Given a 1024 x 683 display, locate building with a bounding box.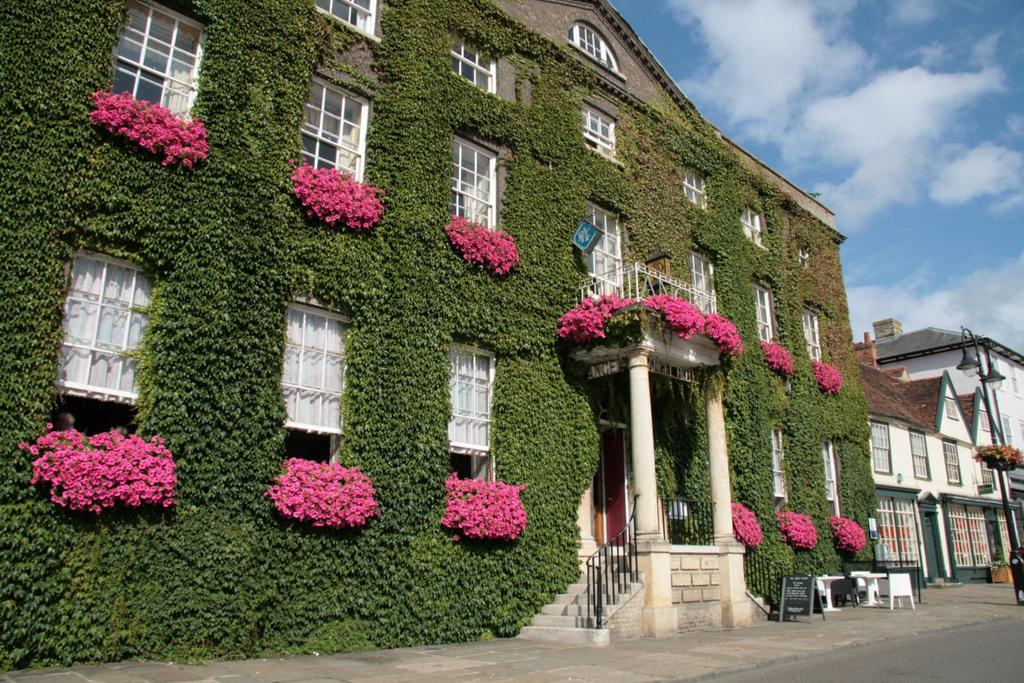
Located: <bbox>880, 314, 1023, 526</bbox>.
